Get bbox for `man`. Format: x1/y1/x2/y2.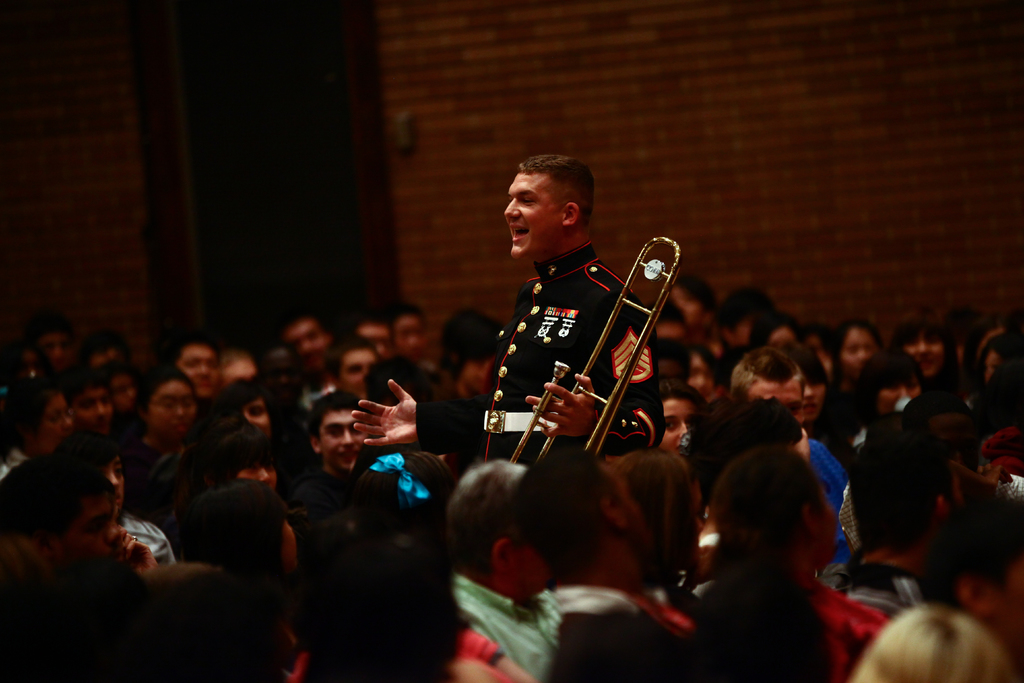
289/391/364/505.
